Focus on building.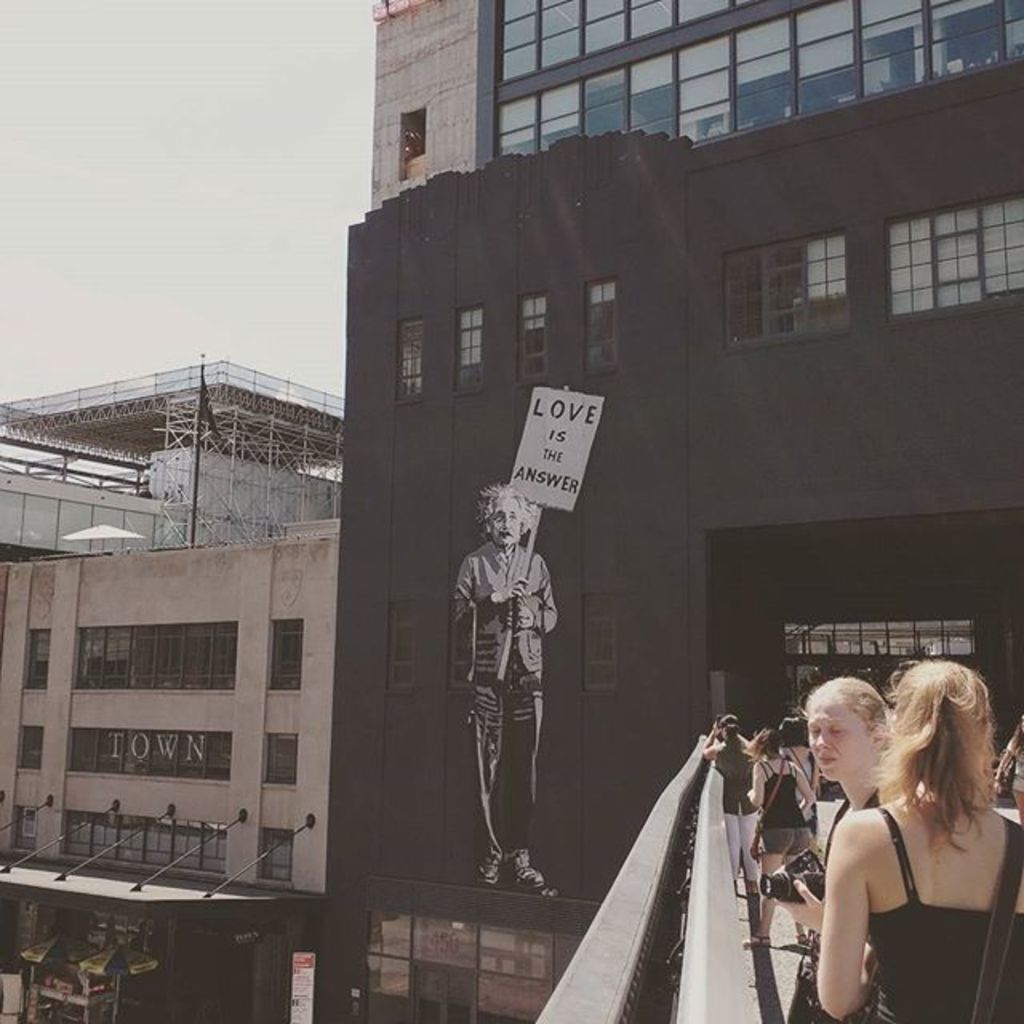
Focused at l=0, t=518, r=341, b=1022.
